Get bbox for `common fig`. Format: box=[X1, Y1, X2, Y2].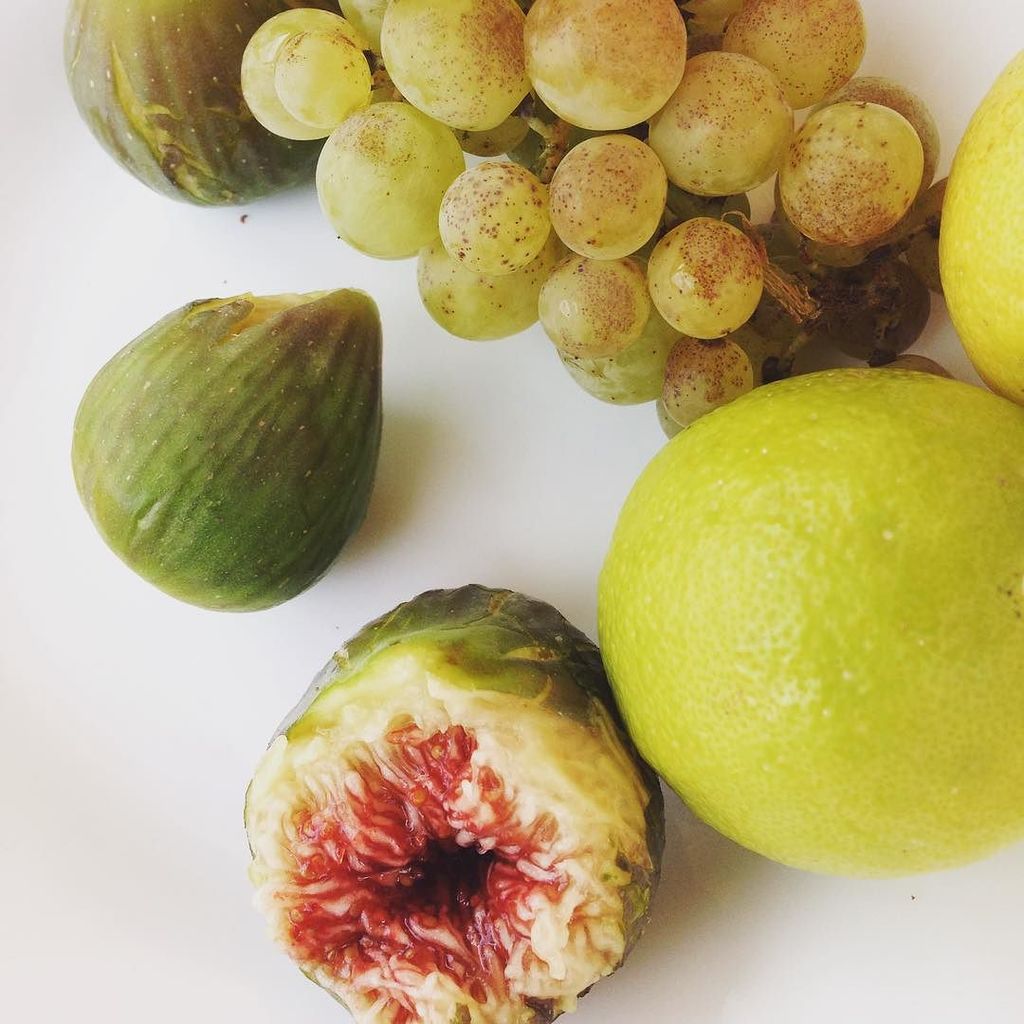
box=[239, 582, 664, 1023].
